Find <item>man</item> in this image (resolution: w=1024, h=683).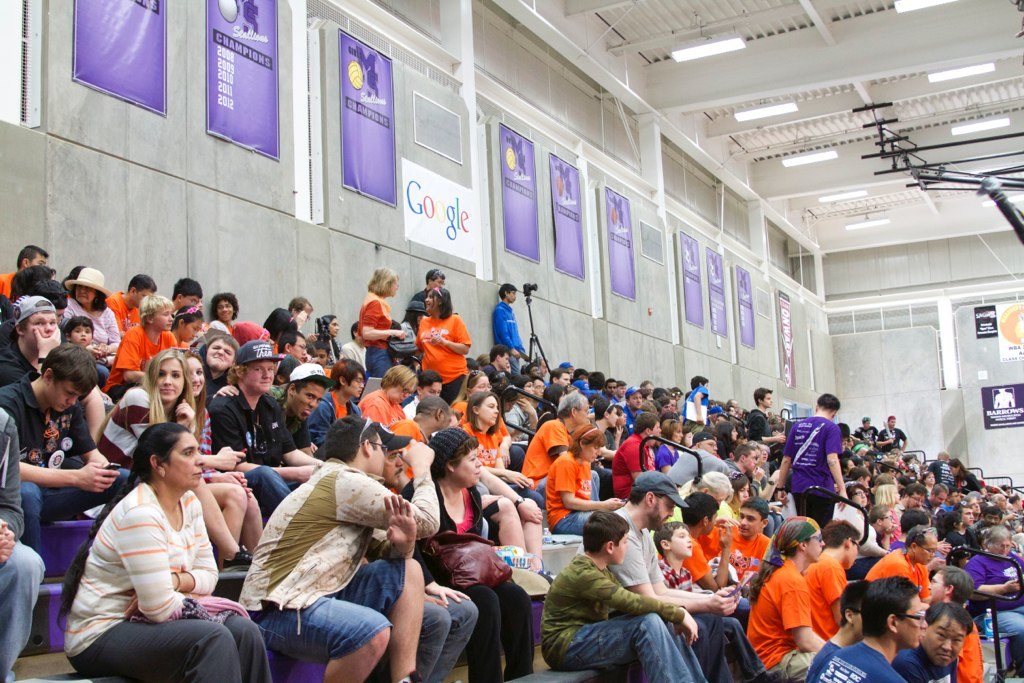
Rect(727, 496, 785, 585).
